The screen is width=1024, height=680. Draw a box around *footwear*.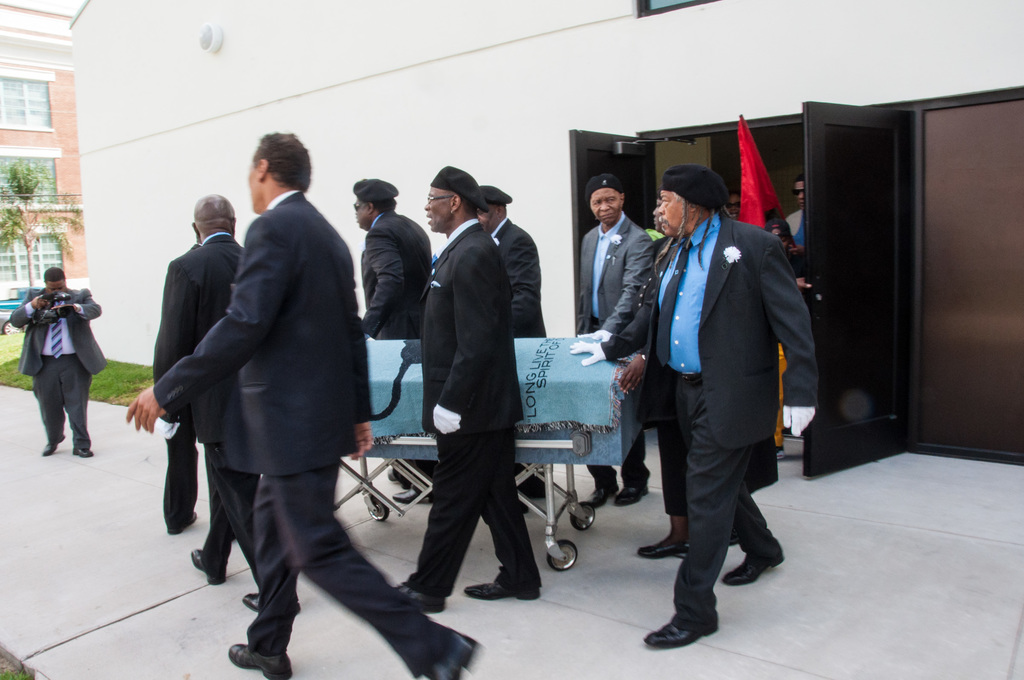
521 497 532 510.
